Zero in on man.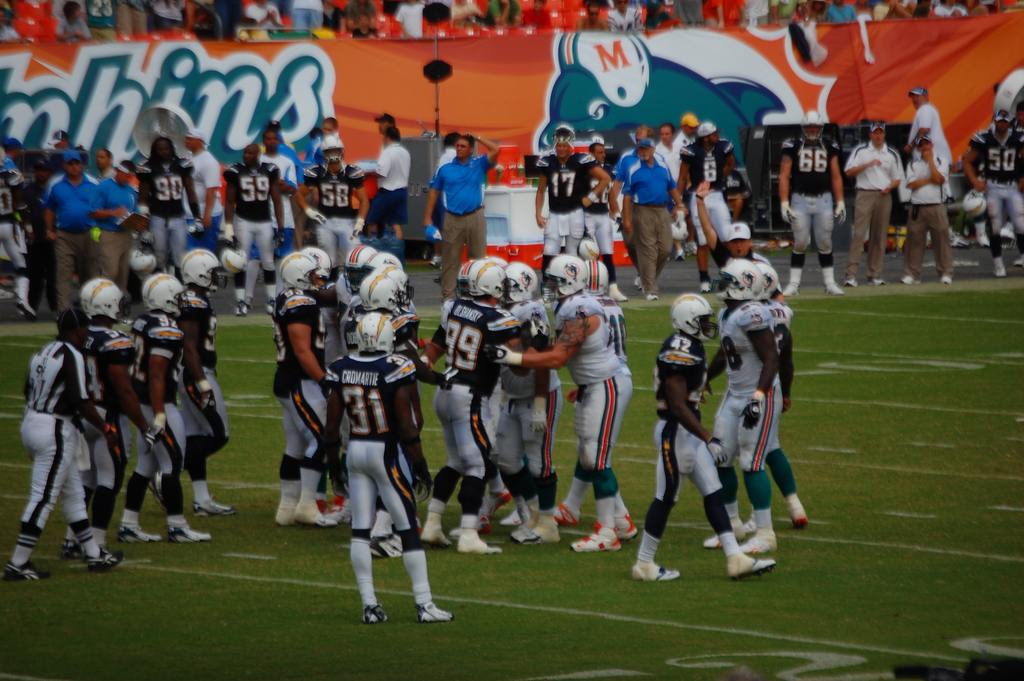
Zeroed in: Rect(961, 112, 1023, 277).
